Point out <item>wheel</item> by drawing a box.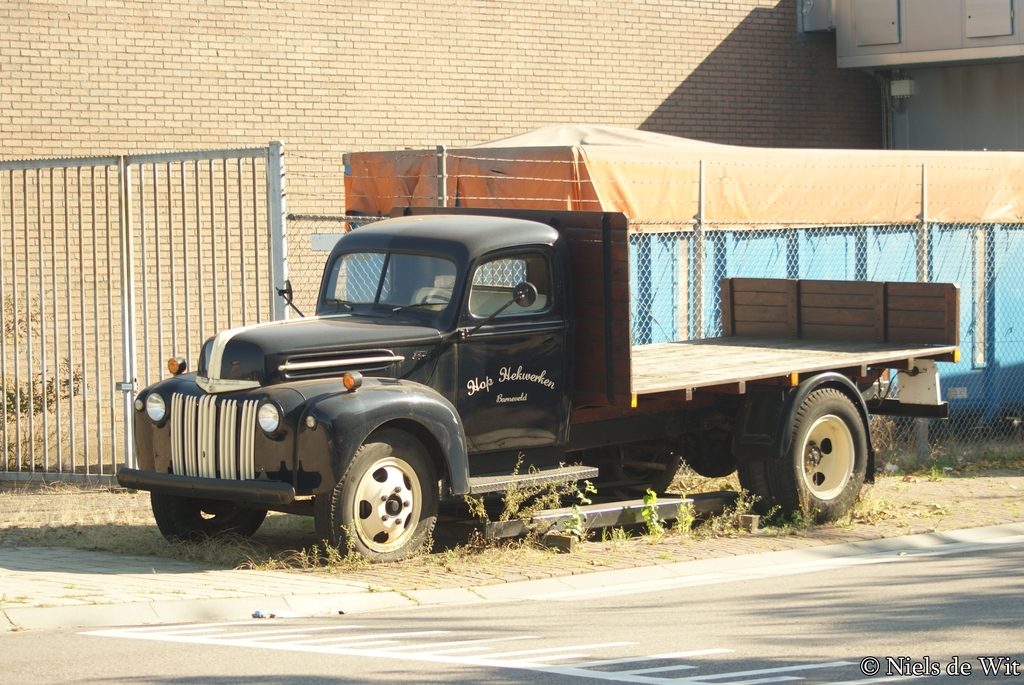
732, 464, 776, 508.
